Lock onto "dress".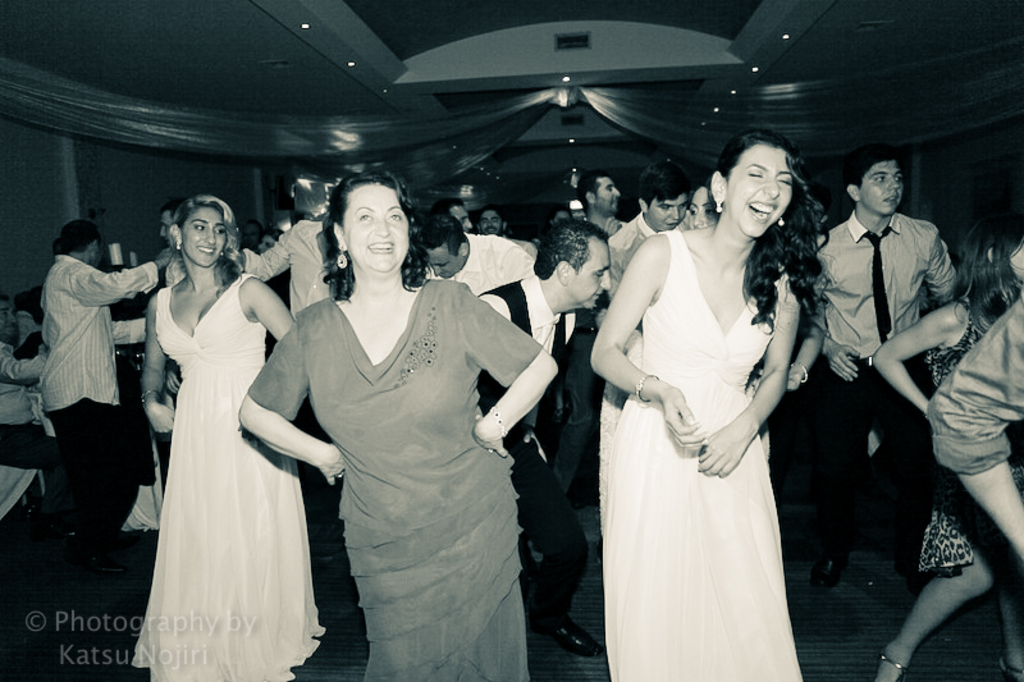
Locked: rect(243, 275, 544, 681).
